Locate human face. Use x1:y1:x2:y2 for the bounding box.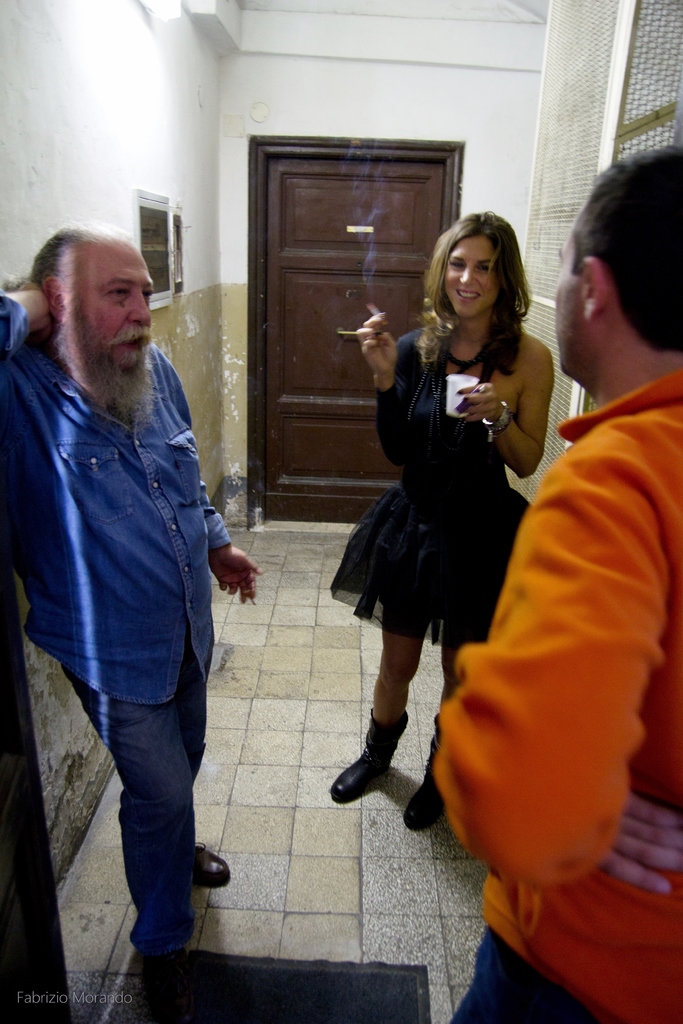
556:188:593:370.
